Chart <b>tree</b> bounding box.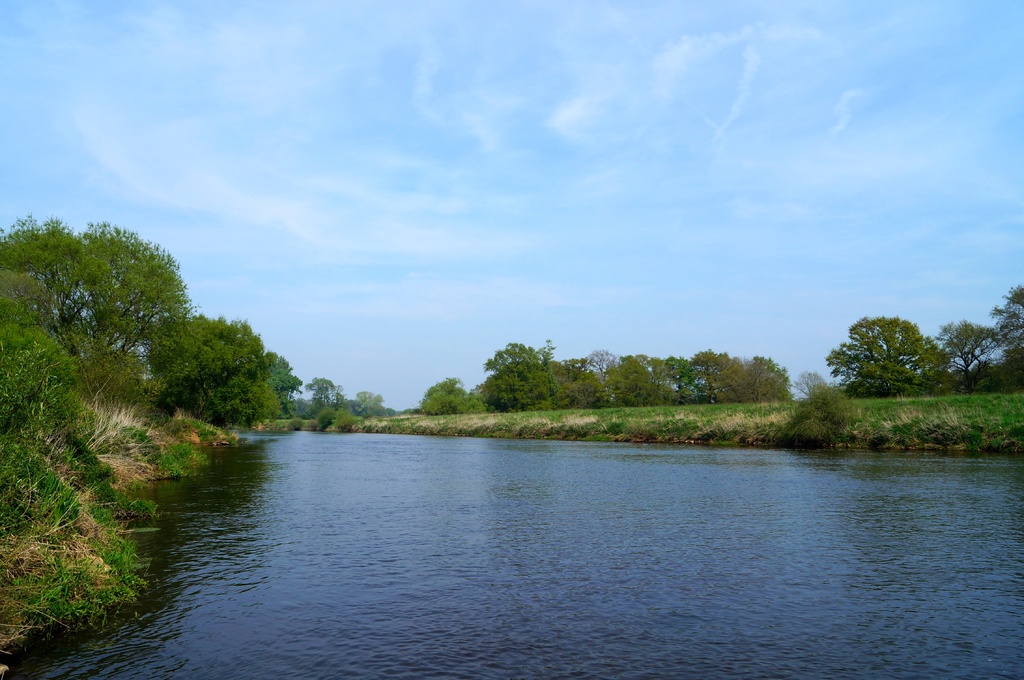
Charted: 150:319:275:419.
